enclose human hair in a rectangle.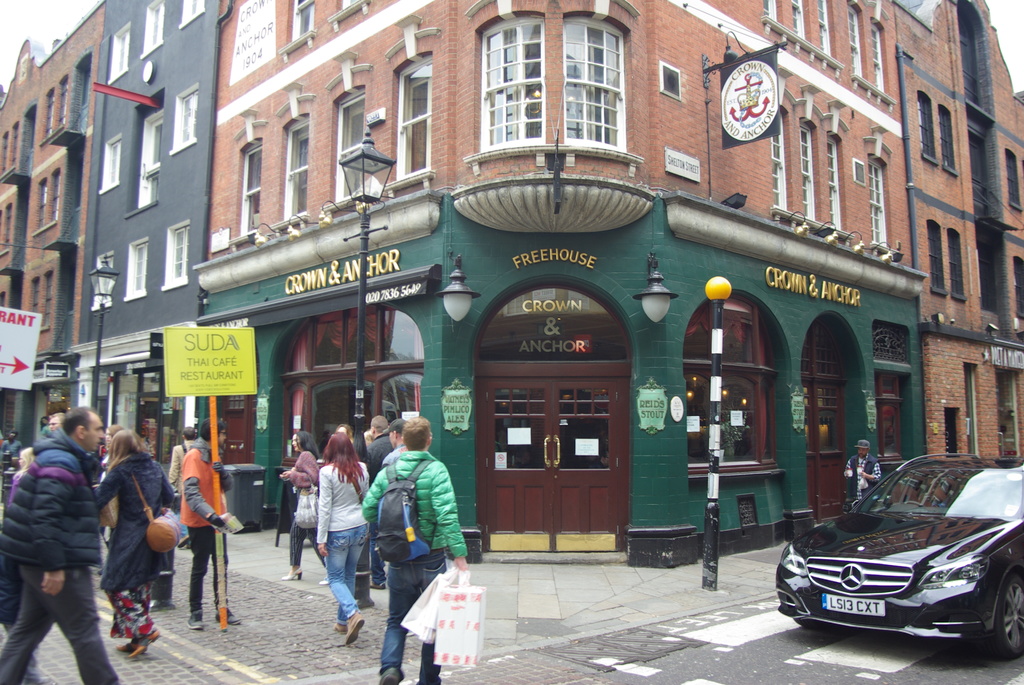
BBox(103, 423, 120, 436).
